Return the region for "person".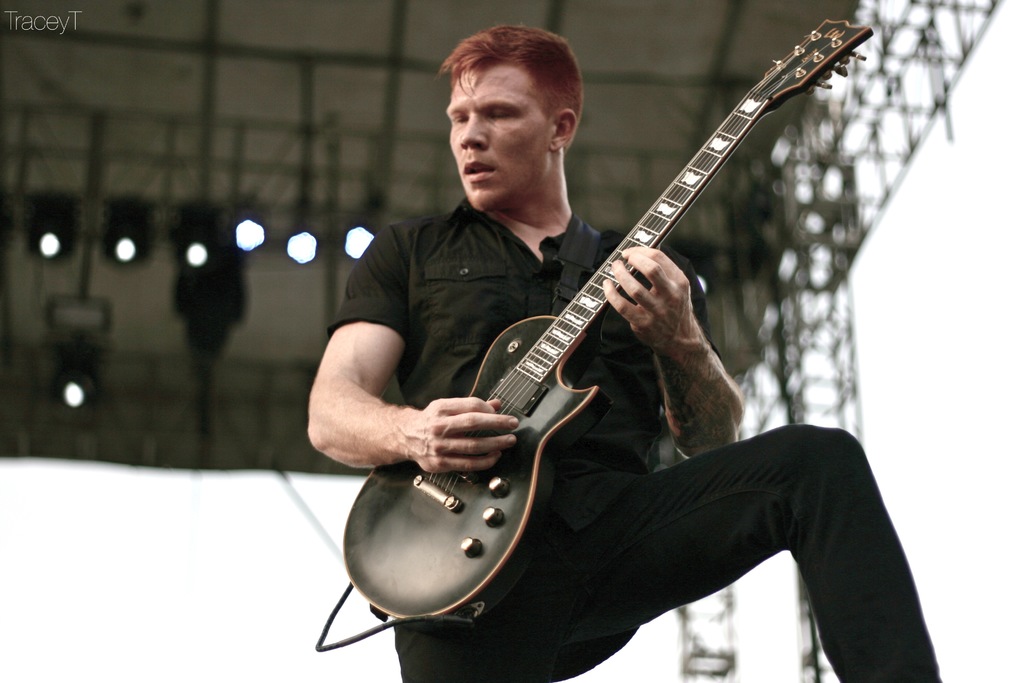
pyautogui.locateOnScreen(304, 0, 911, 682).
